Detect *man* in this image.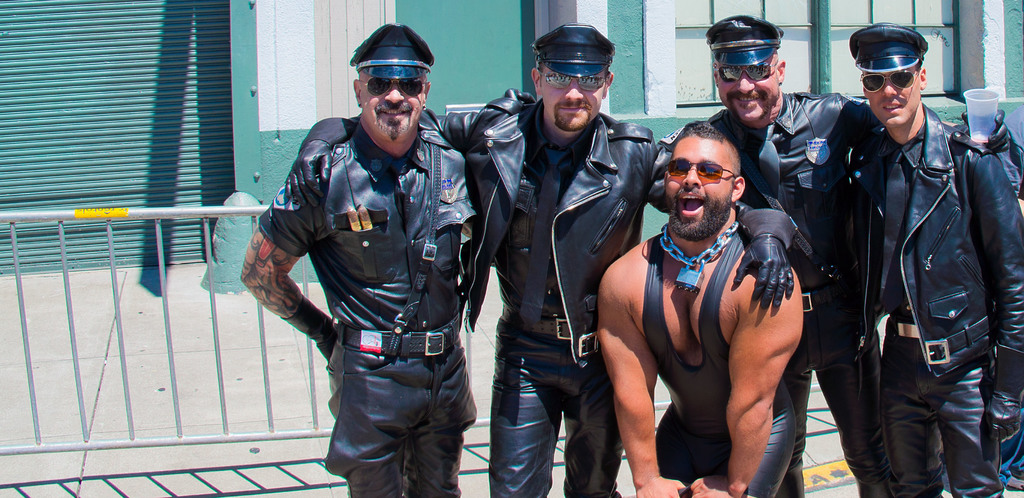
Detection: (809,23,1023,497).
